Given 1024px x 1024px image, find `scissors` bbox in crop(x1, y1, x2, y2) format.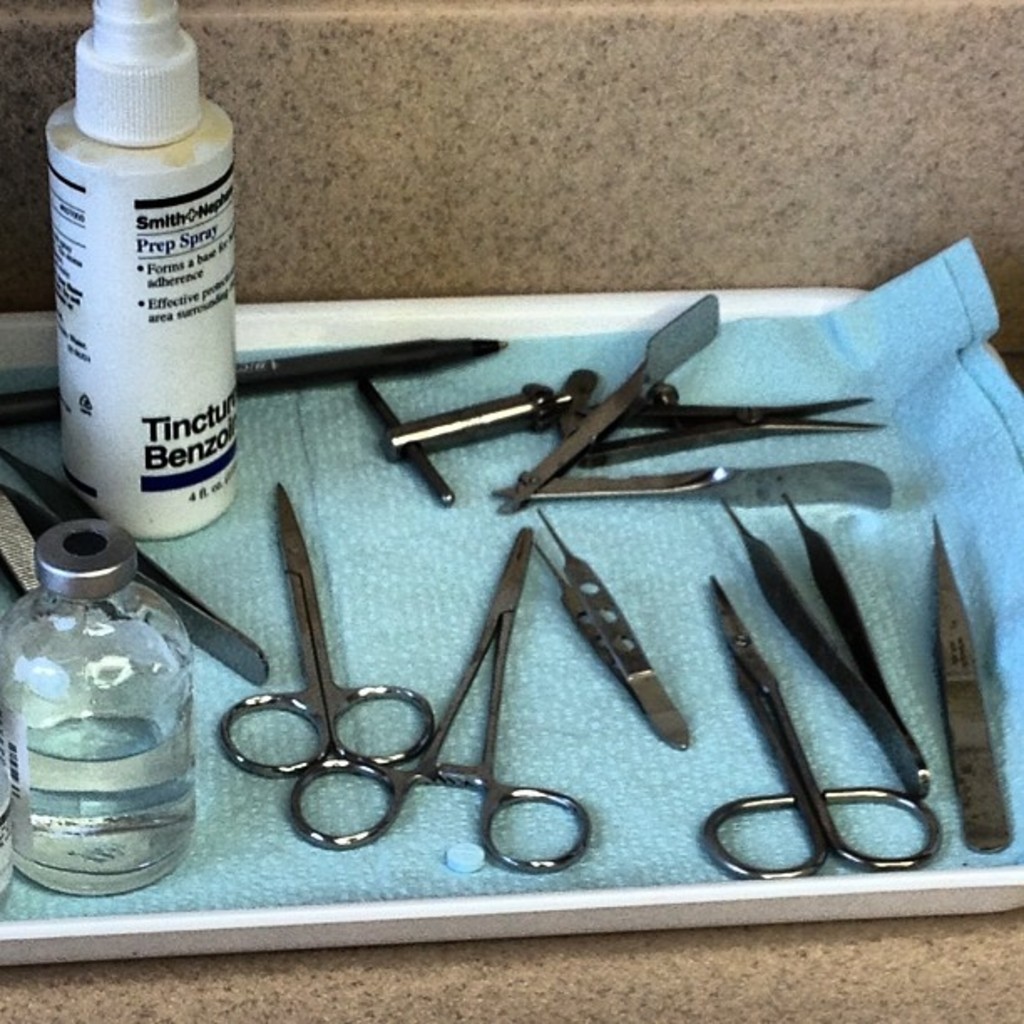
crop(701, 571, 942, 877).
